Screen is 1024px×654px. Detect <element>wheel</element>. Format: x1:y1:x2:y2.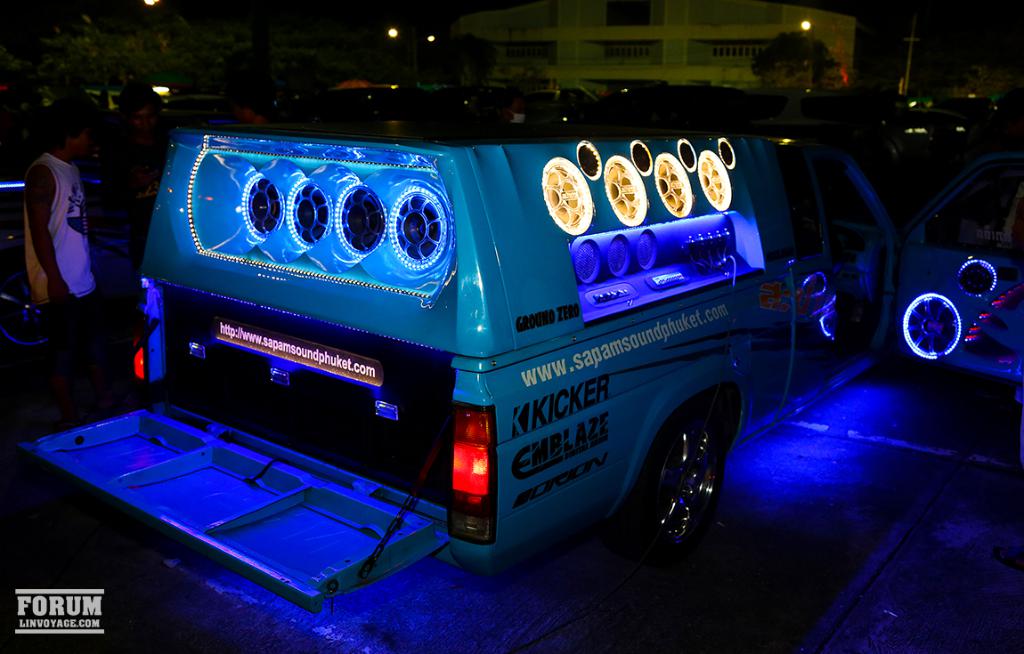
902:288:962:361.
